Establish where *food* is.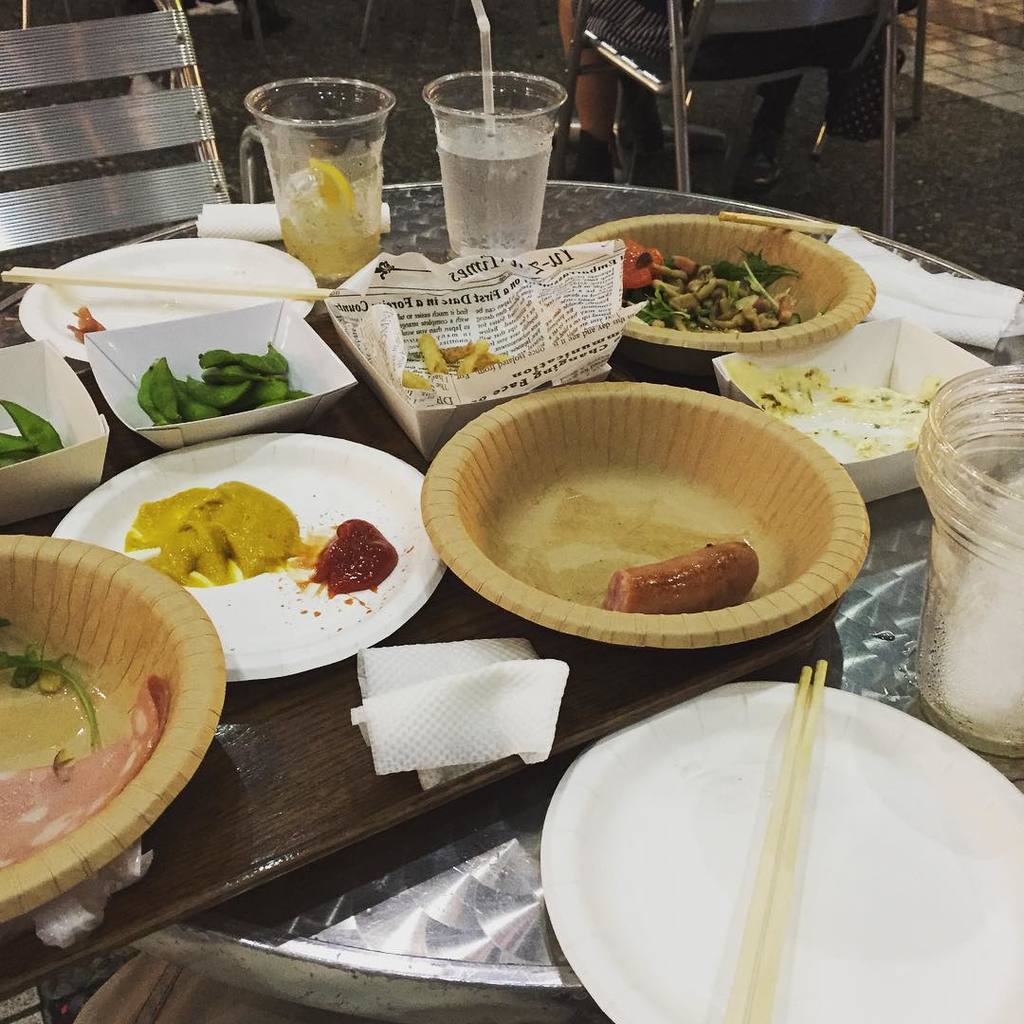
Established at detection(302, 154, 350, 214).
